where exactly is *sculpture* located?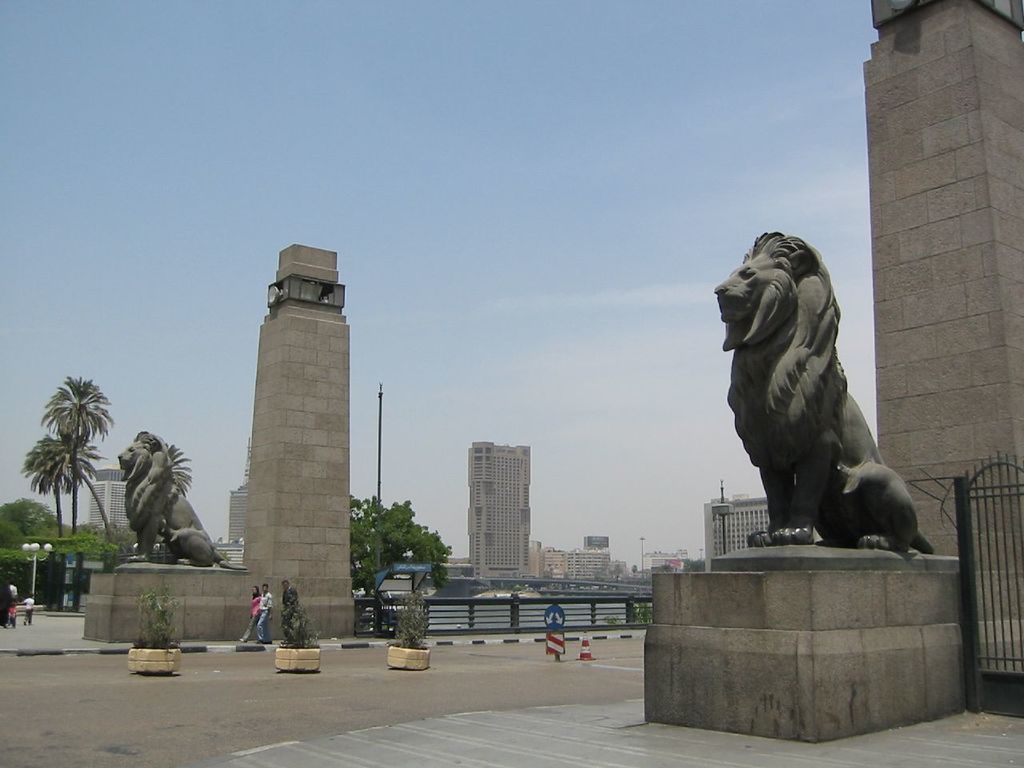
Its bounding box is {"x1": 115, "y1": 432, "x2": 227, "y2": 570}.
